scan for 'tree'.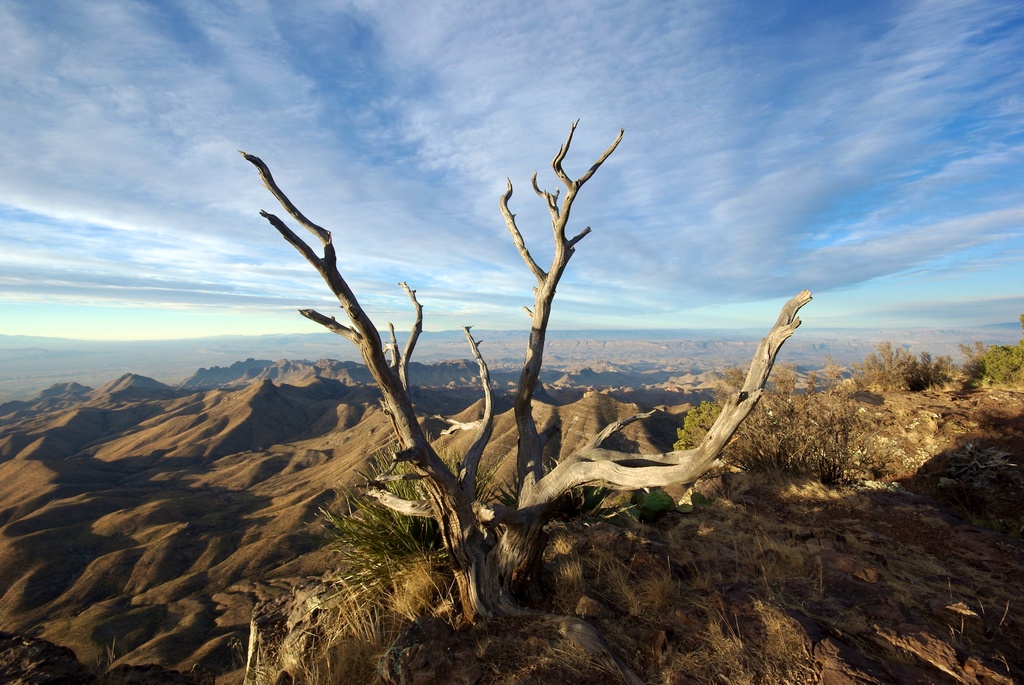
Scan result: <region>243, 123, 811, 620</region>.
